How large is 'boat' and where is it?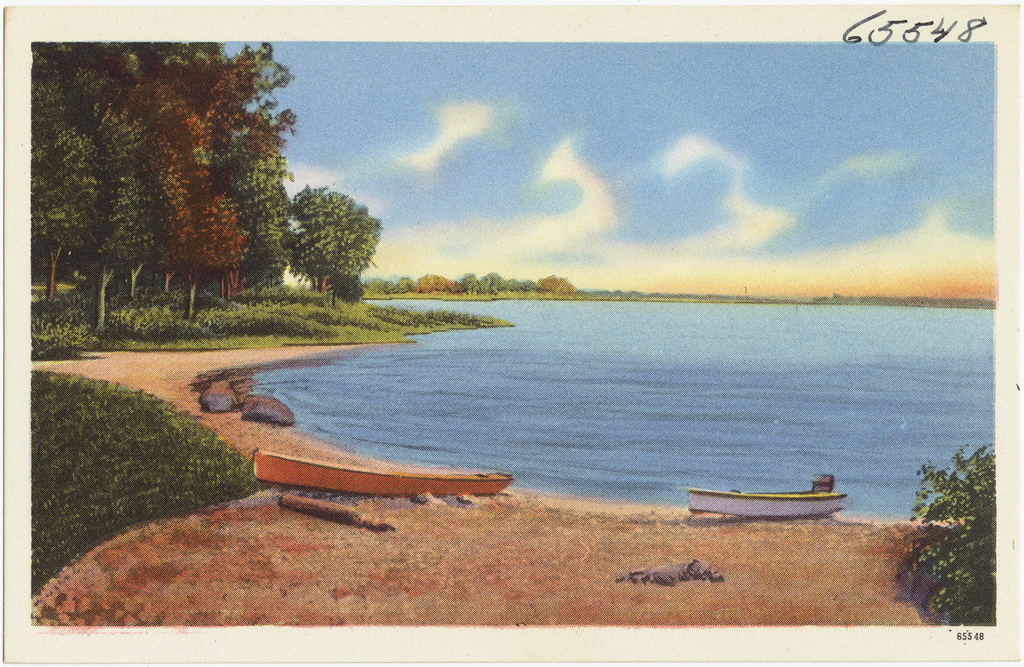
Bounding box: (left=216, top=409, right=535, bottom=516).
